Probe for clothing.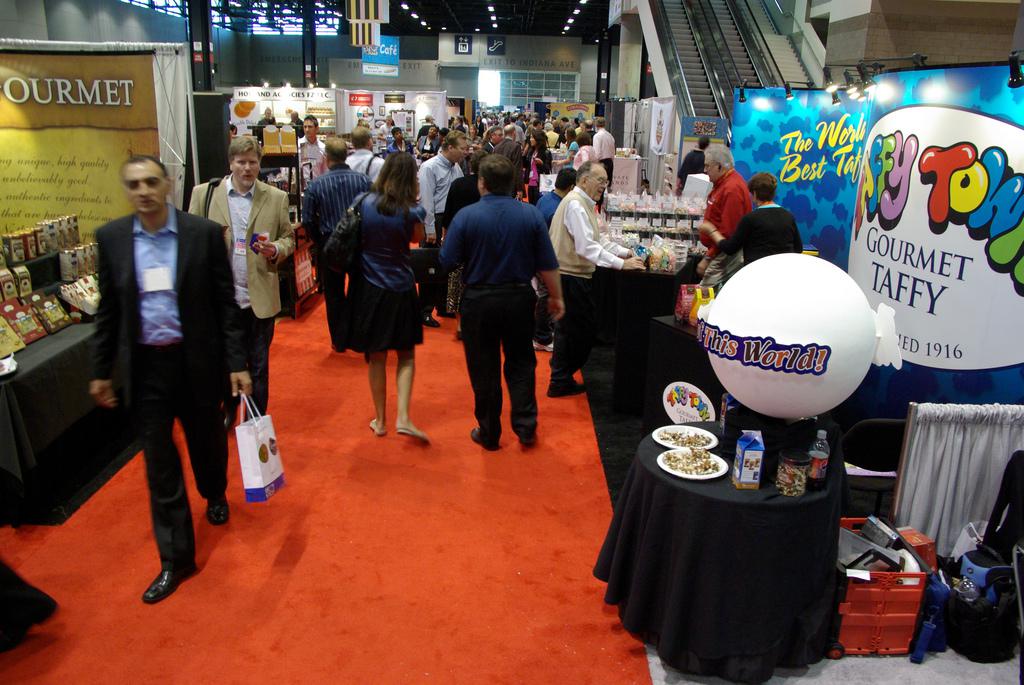
Probe result: BBox(76, 210, 242, 571).
